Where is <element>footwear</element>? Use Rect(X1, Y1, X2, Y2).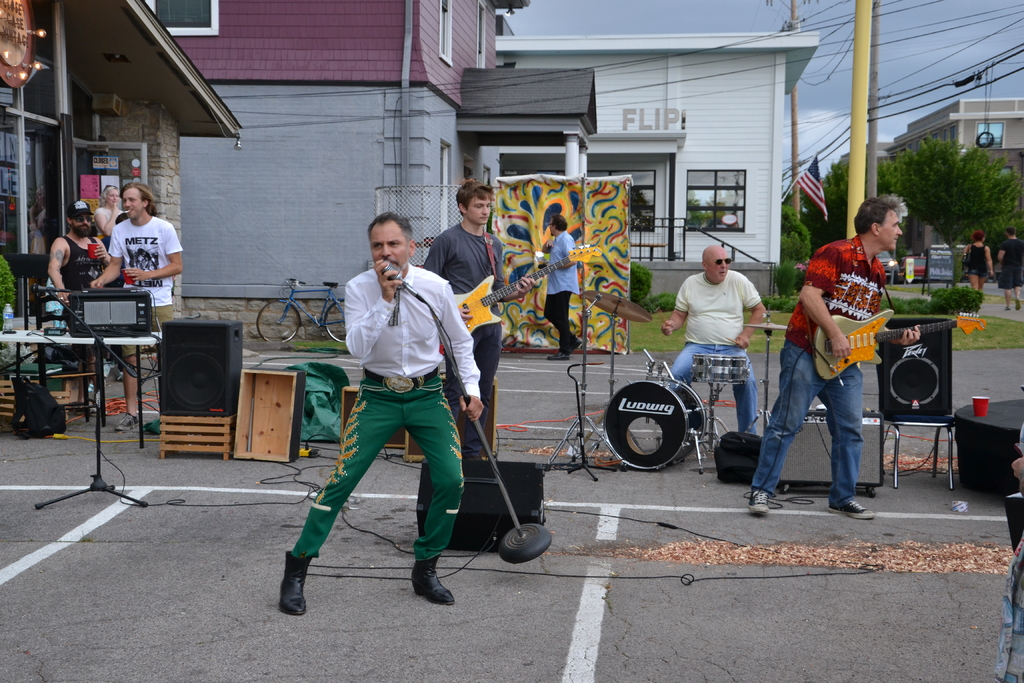
Rect(547, 350, 570, 358).
